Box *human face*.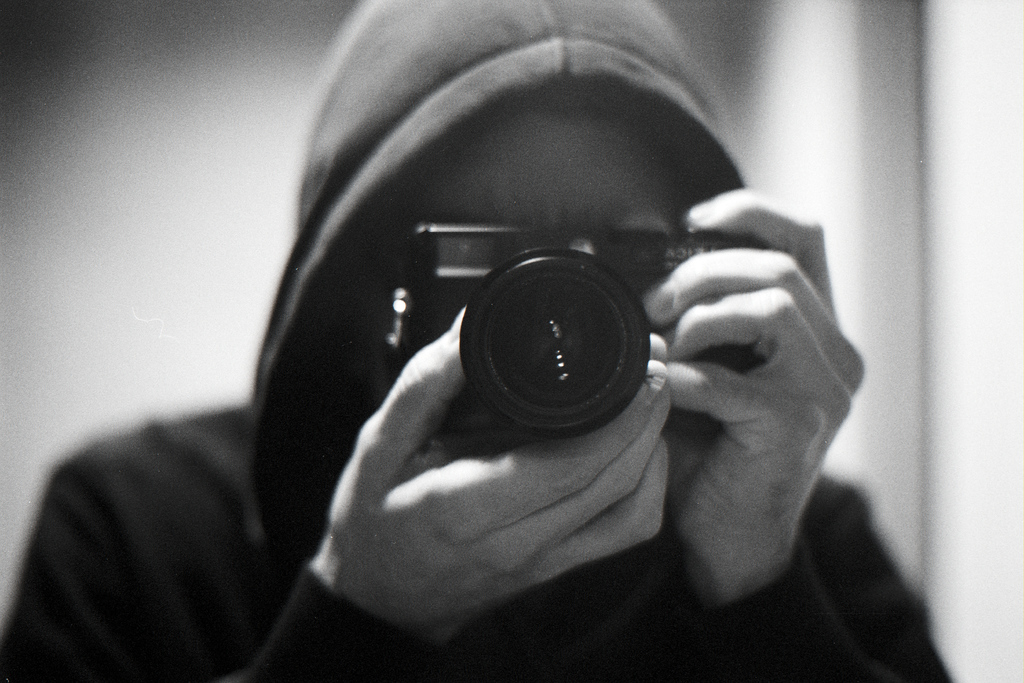
[left=357, top=92, right=692, bottom=398].
